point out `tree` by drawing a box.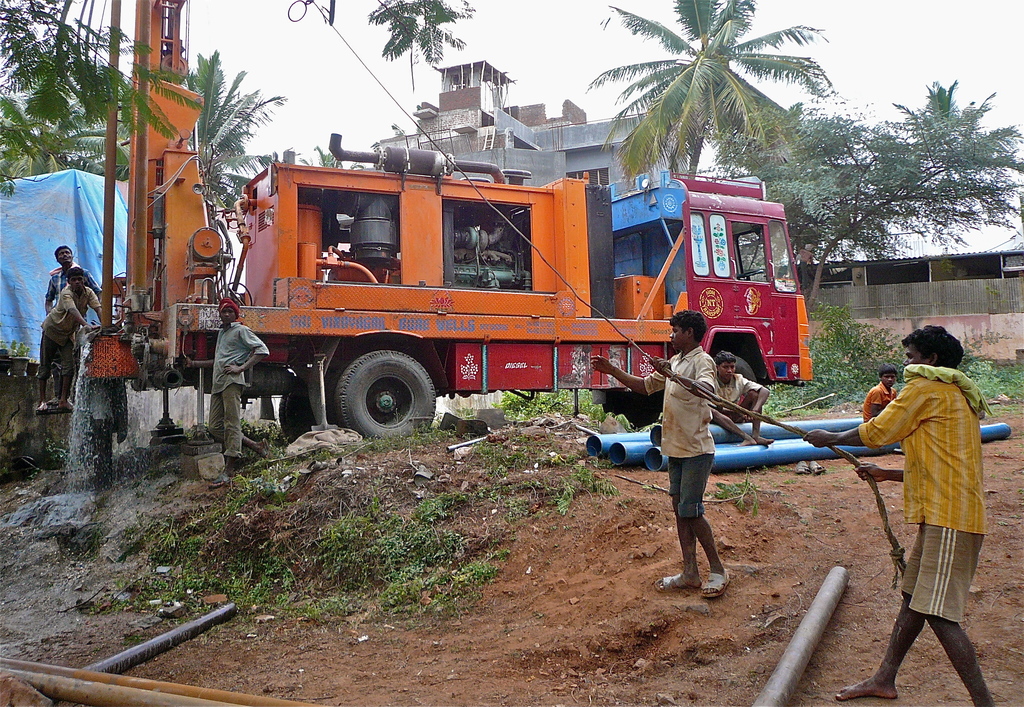
x1=781 y1=79 x2=1021 y2=313.
